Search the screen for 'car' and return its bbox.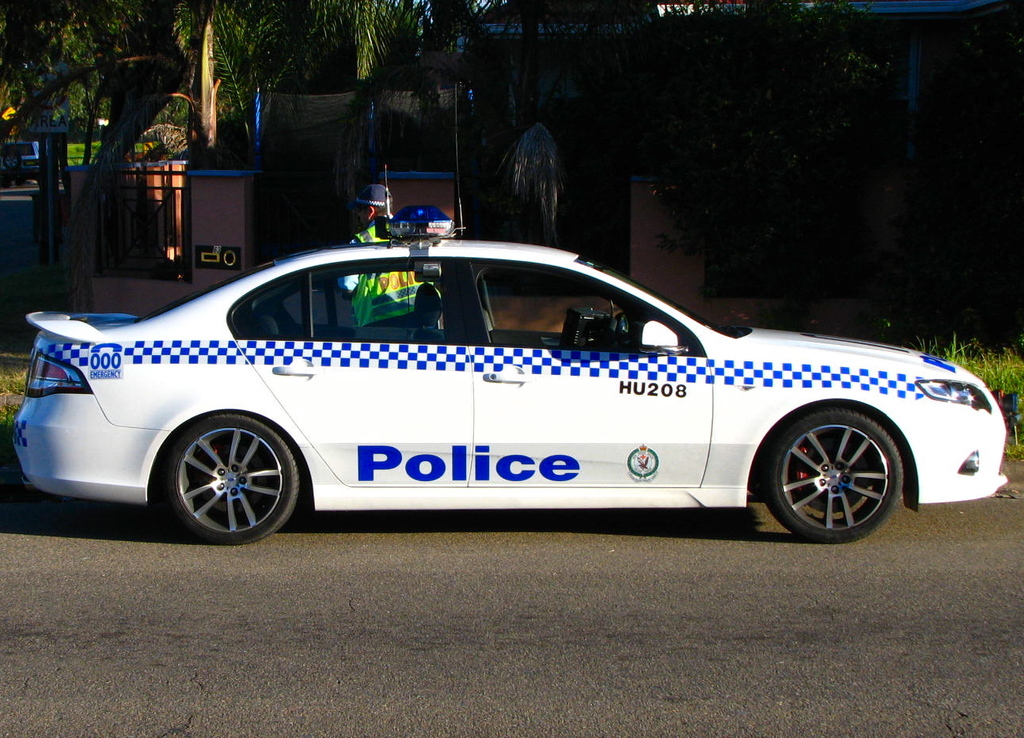
Found: [13,225,1023,554].
